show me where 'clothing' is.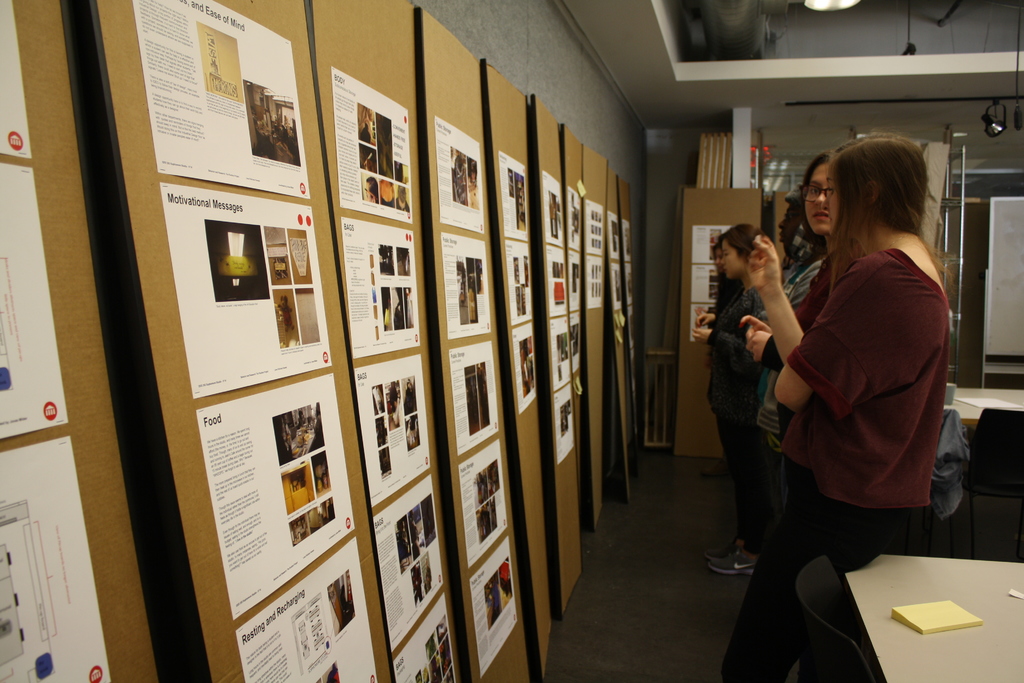
'clothing' is at [702,284,766,536].
